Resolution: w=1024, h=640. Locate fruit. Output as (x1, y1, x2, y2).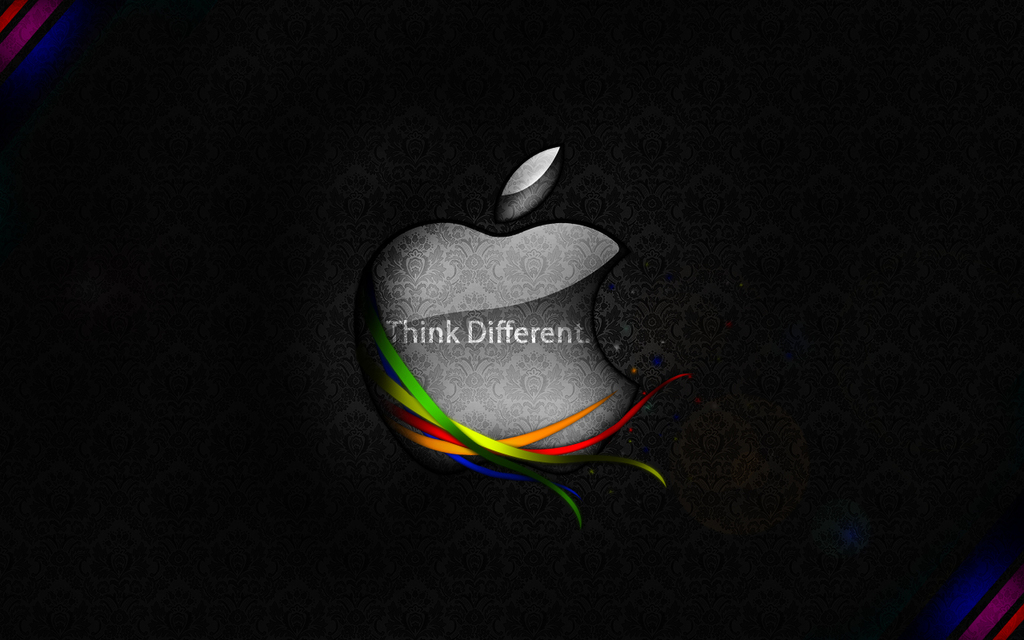
(355, 220, 645, 474).
